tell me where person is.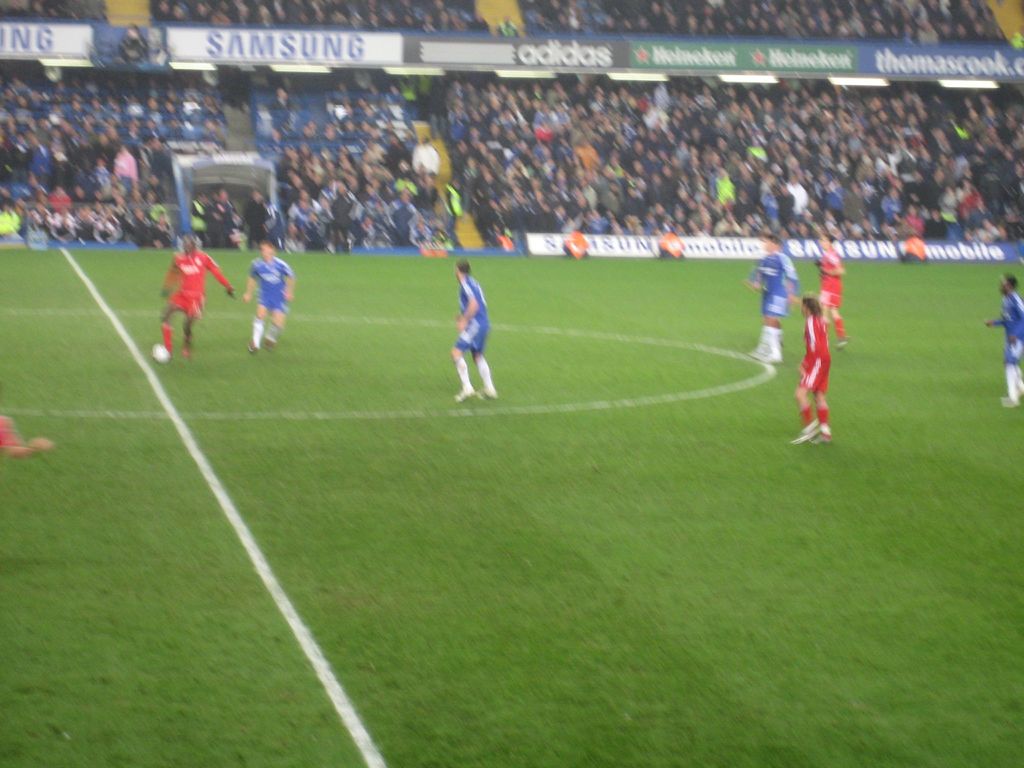
person is at {"x1": 240, "y1": 234, "x2": 300, "y2": 359}.
